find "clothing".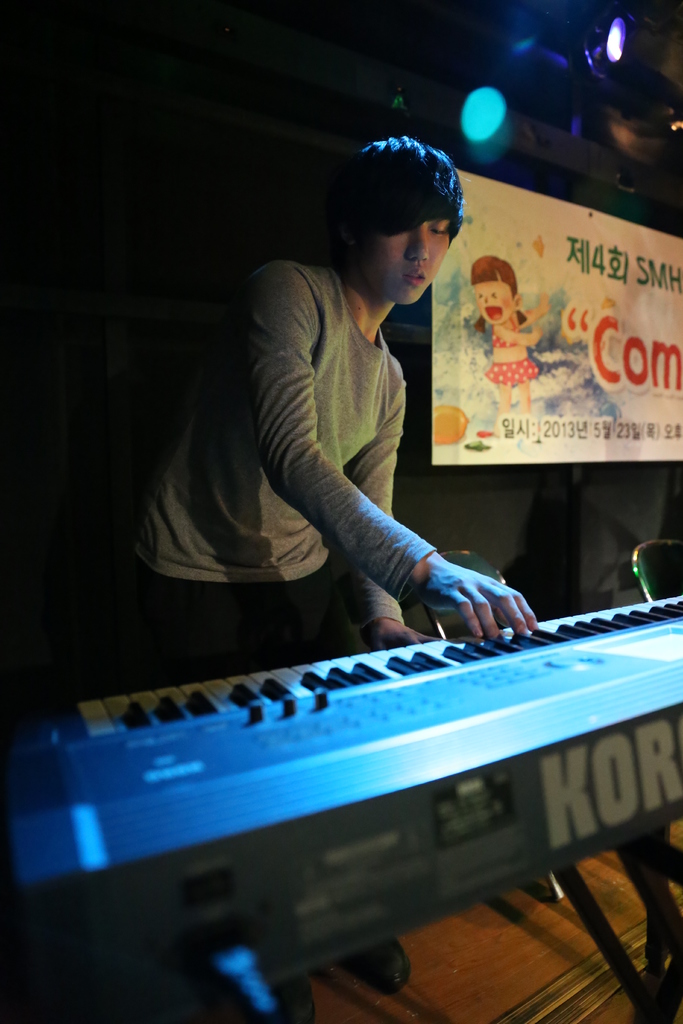
pyautogui.locateOnScreen(135, 239, 431, 720).
